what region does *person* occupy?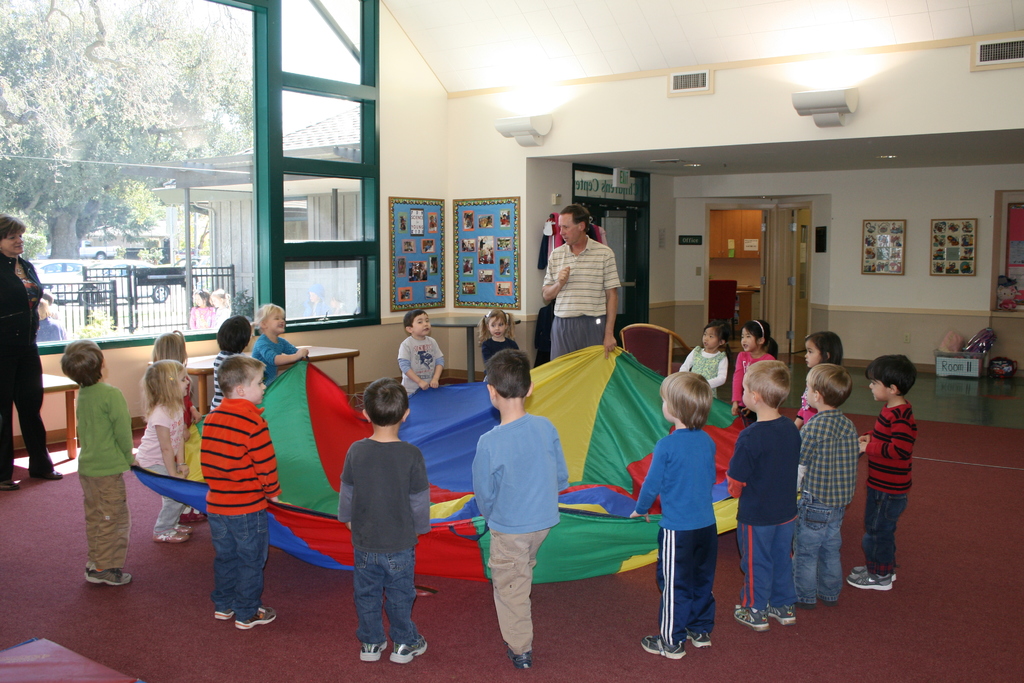
locate(53, 334, 136, 595).
